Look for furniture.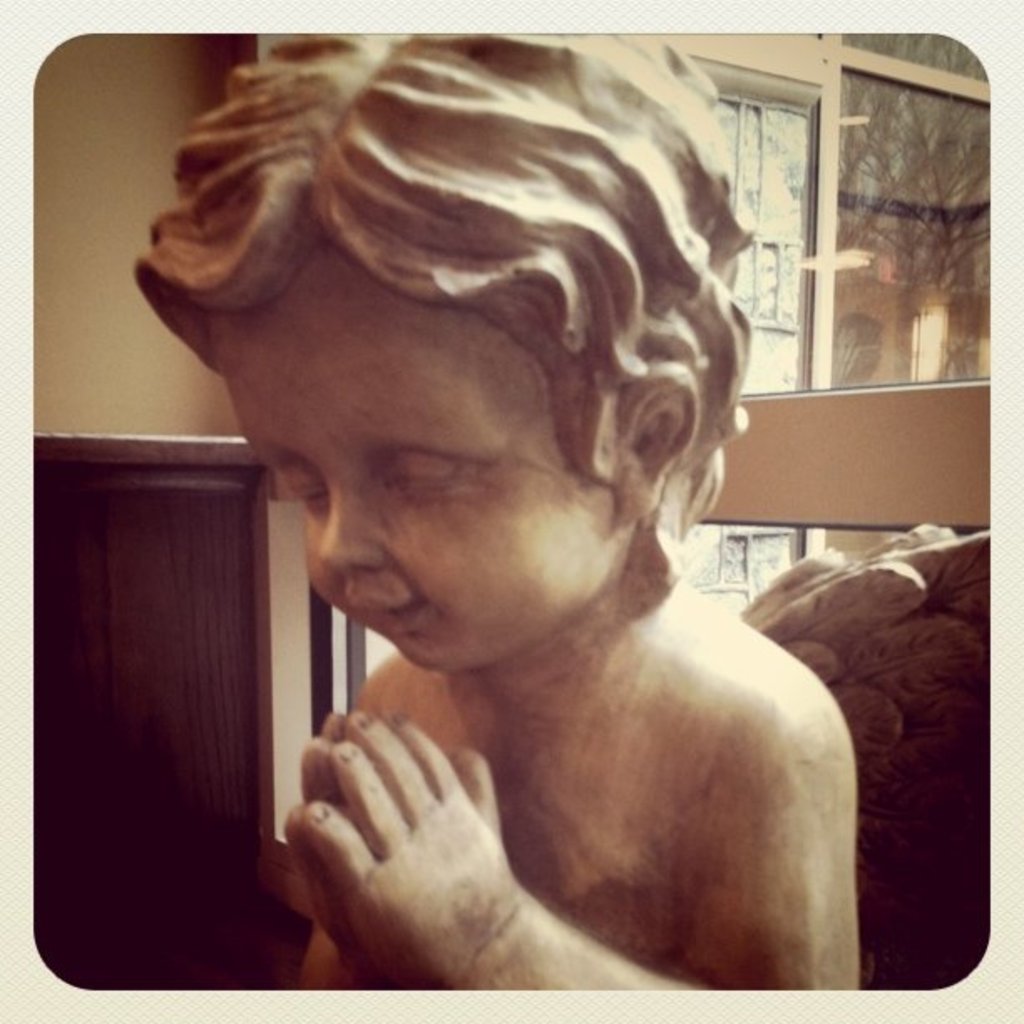
Found: BBox(32, 435, 269, 989).
